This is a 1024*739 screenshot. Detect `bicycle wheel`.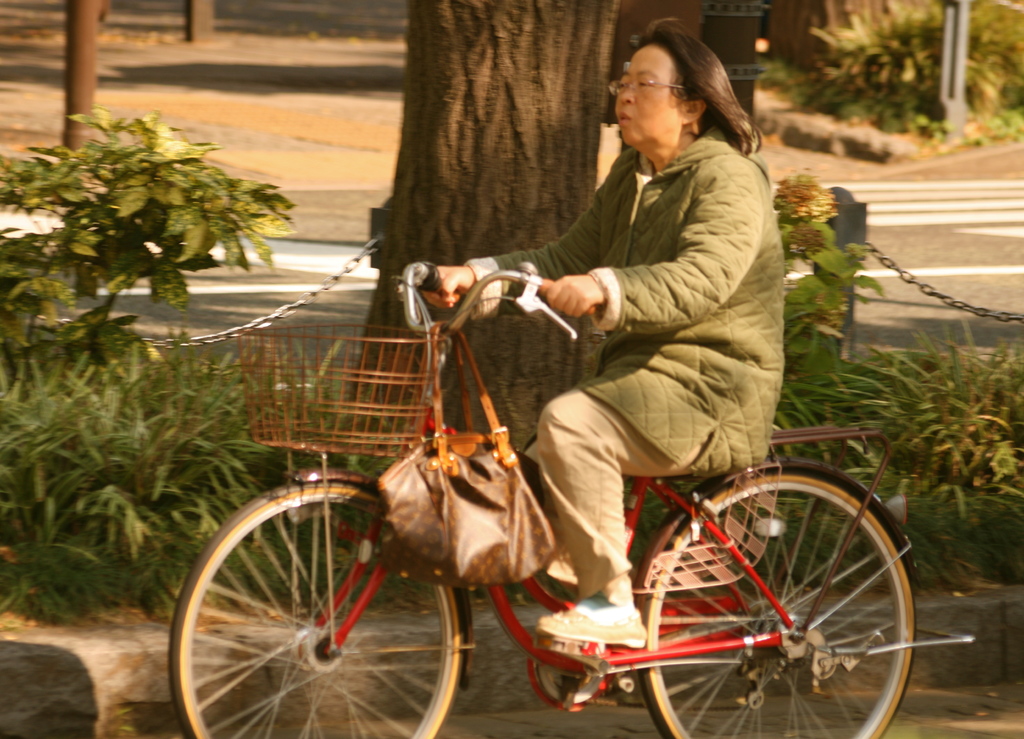
166, 482, 451, 735.
